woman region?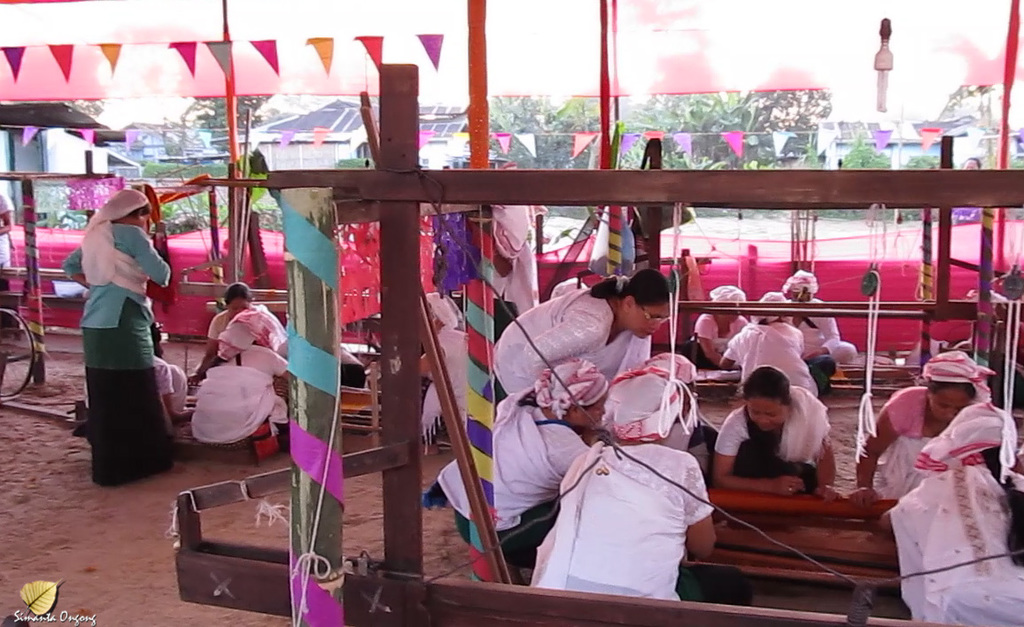
84, 321, 191, 420
